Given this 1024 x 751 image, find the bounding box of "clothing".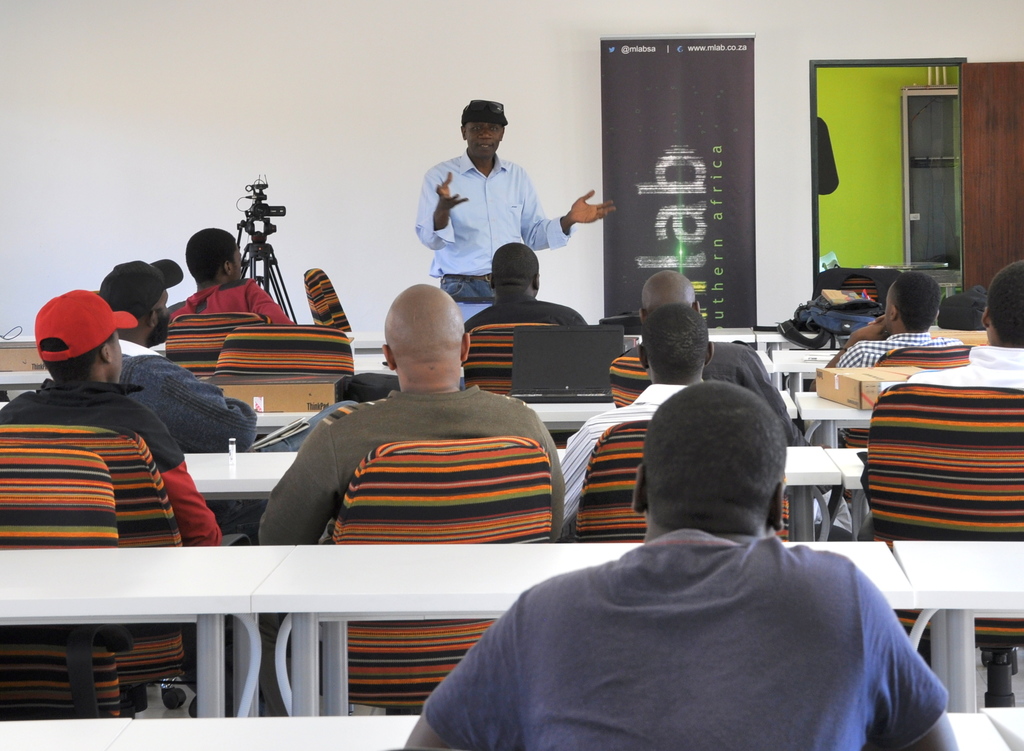
x1=423 y1=531 x2=948 y2=750.
